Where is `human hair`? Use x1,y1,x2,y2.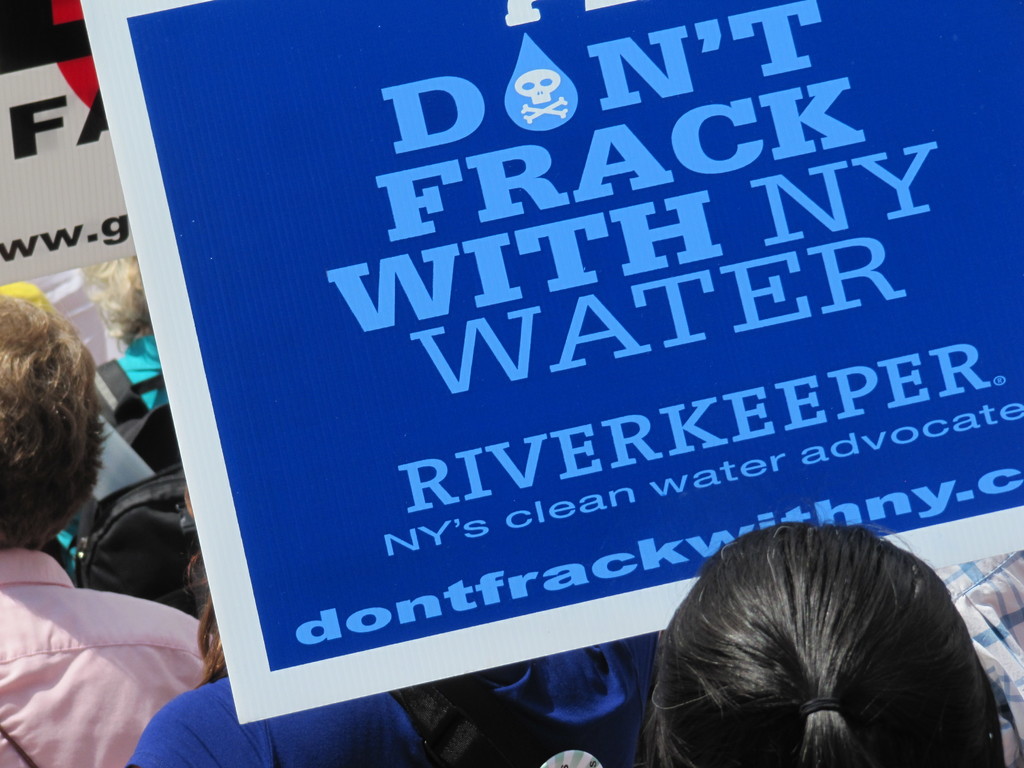
182,485,232,694.
